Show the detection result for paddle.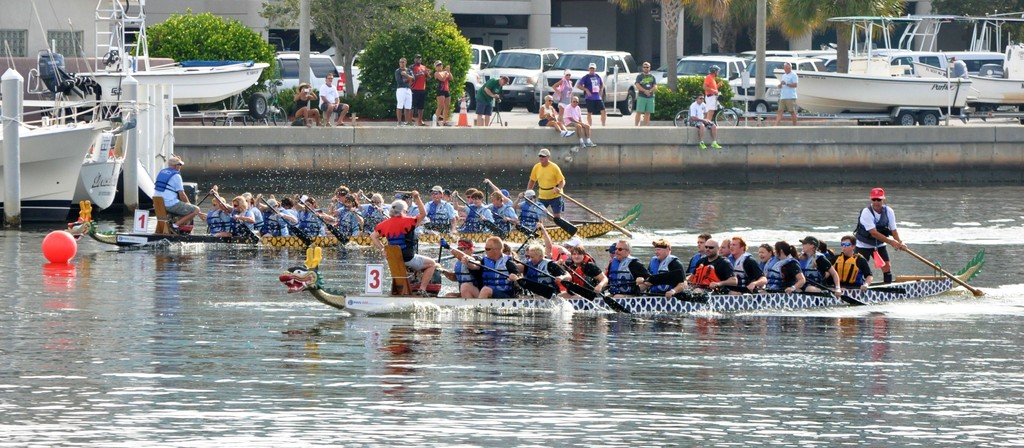
{"x1": 560, "y1": 262, "x2": 625, "y2": 316}.
